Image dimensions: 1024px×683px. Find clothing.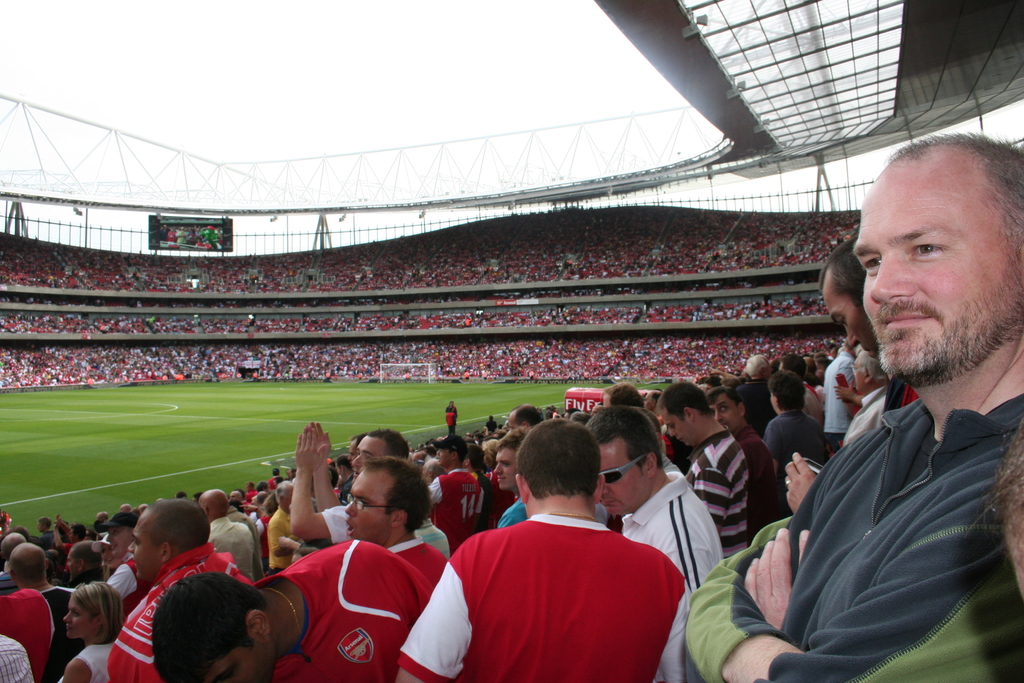
212,518,255,586.
